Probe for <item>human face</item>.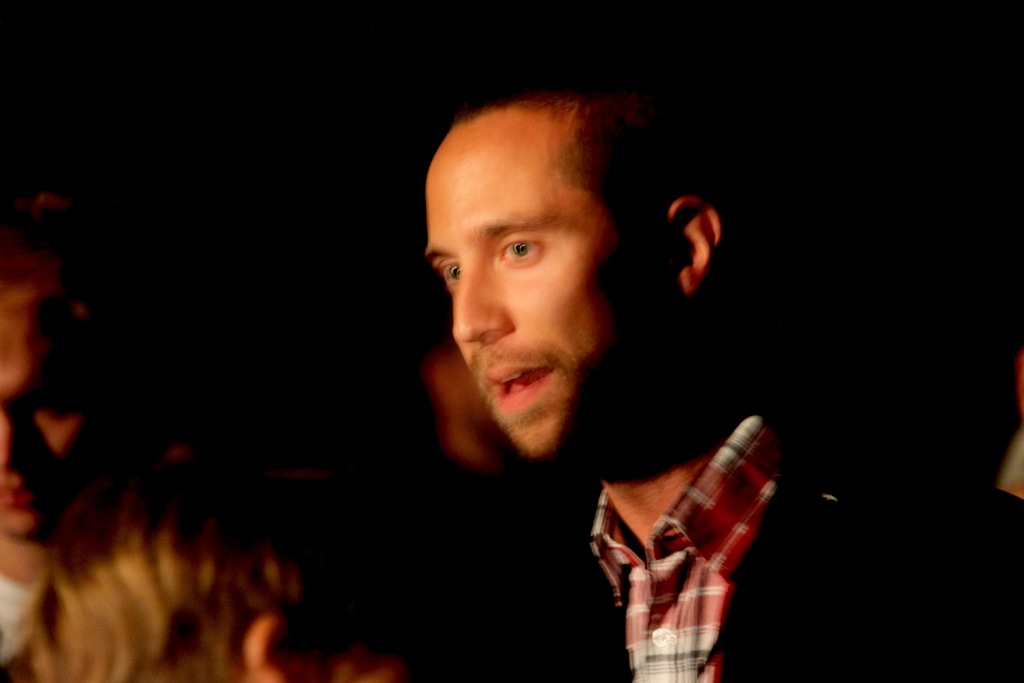
Probe result: 0 308 97 539.
